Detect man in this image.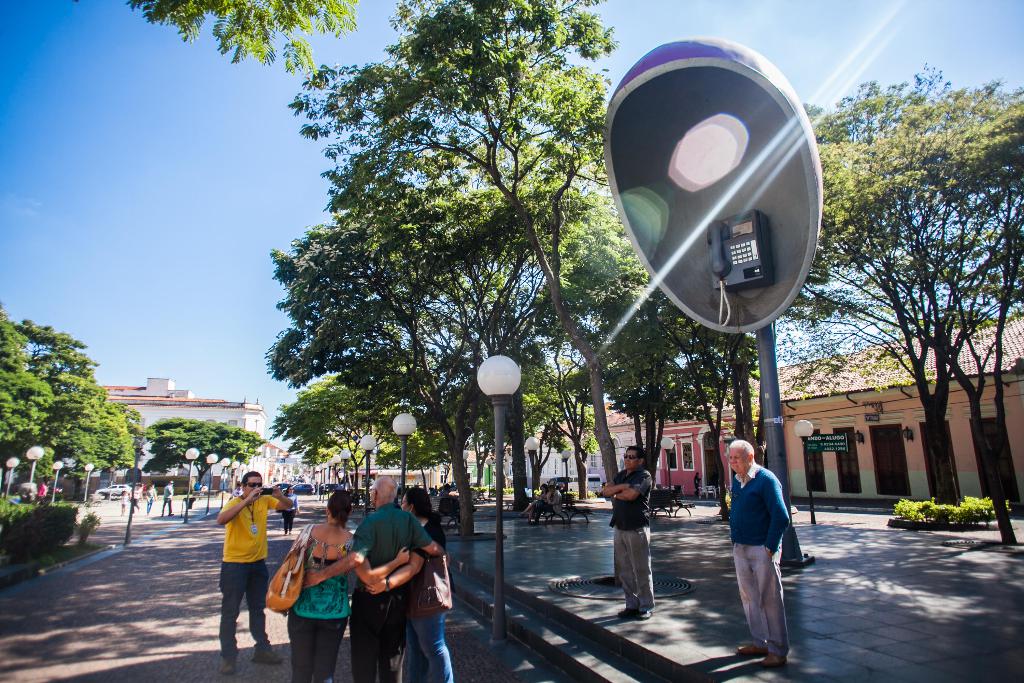
Detection: <box>719,440,806,654</box>.
